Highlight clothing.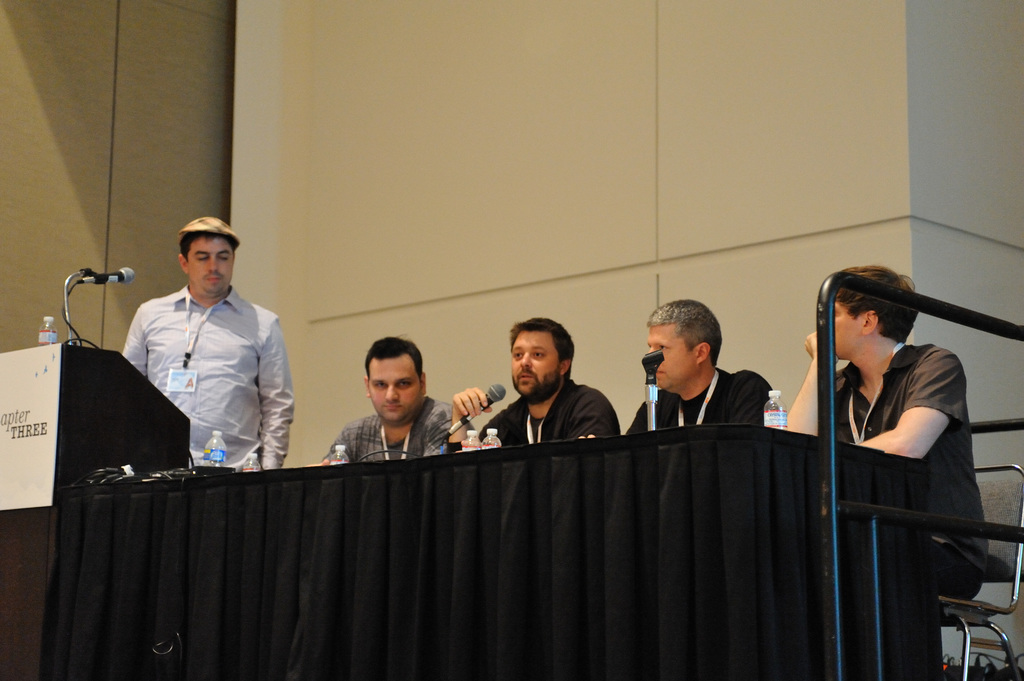
Highlighted region: bbox(481, 377, 619, 450).
